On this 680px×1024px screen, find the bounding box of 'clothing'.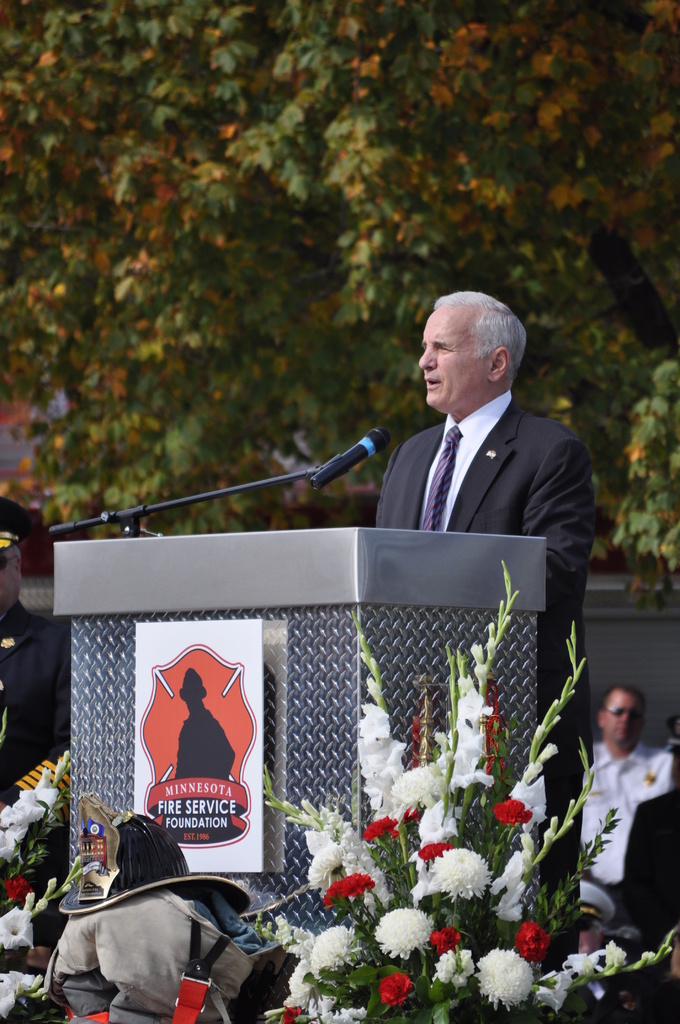
Bounding box: bbox(53, 856, 285, 1023).
